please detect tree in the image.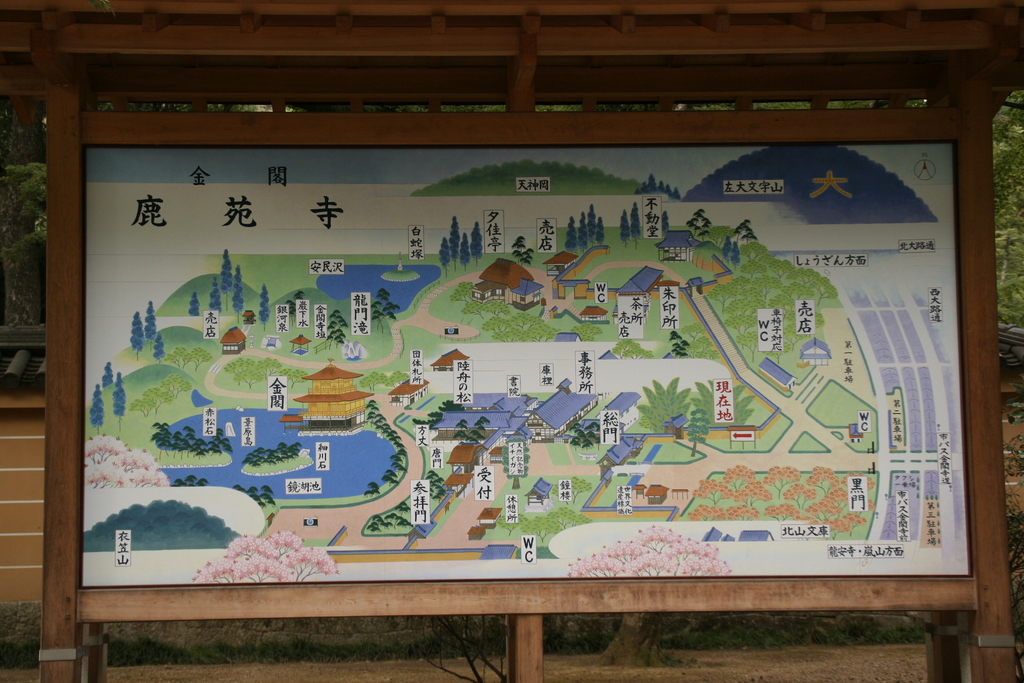
locate(594, 215, 607, 246).
